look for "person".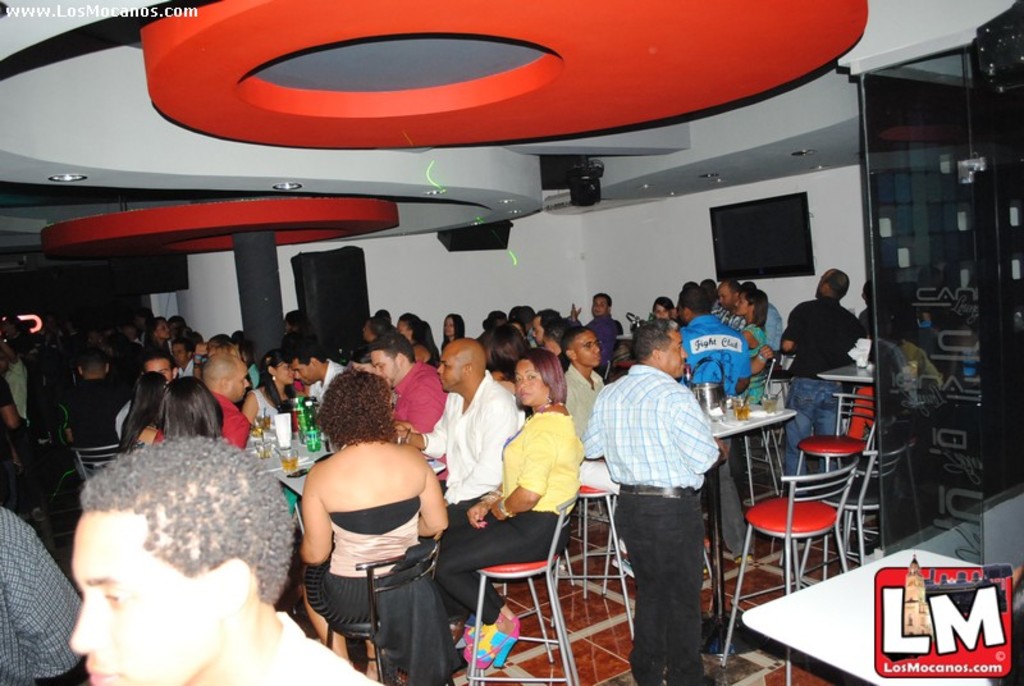
Found: box=[204, 357, 251, 444].
